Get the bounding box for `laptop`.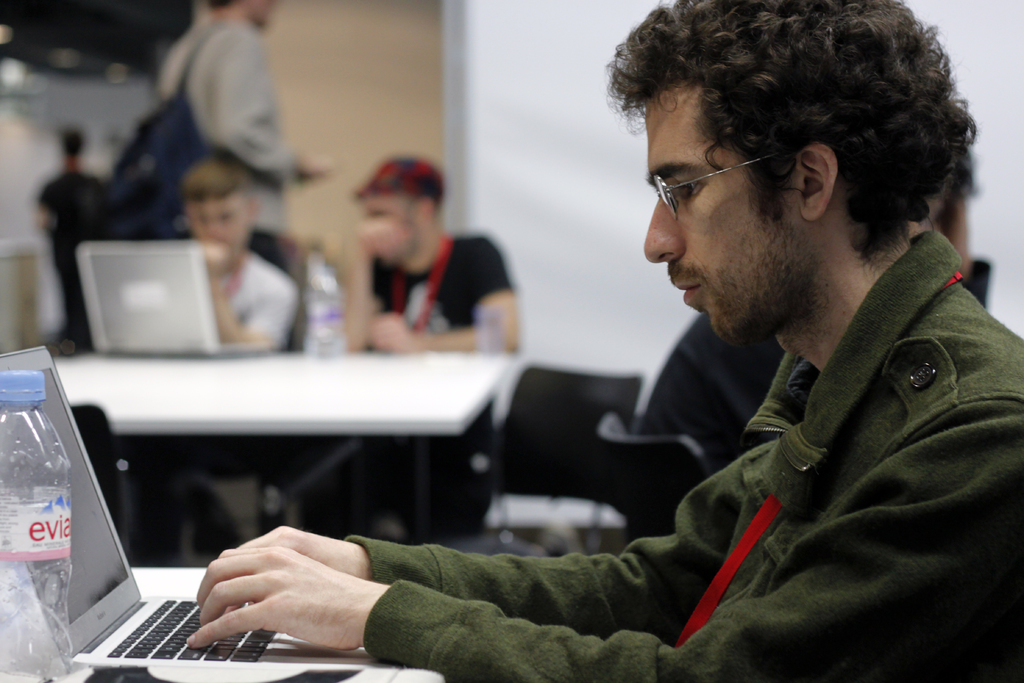
box=[0, 339, 370, 670].
